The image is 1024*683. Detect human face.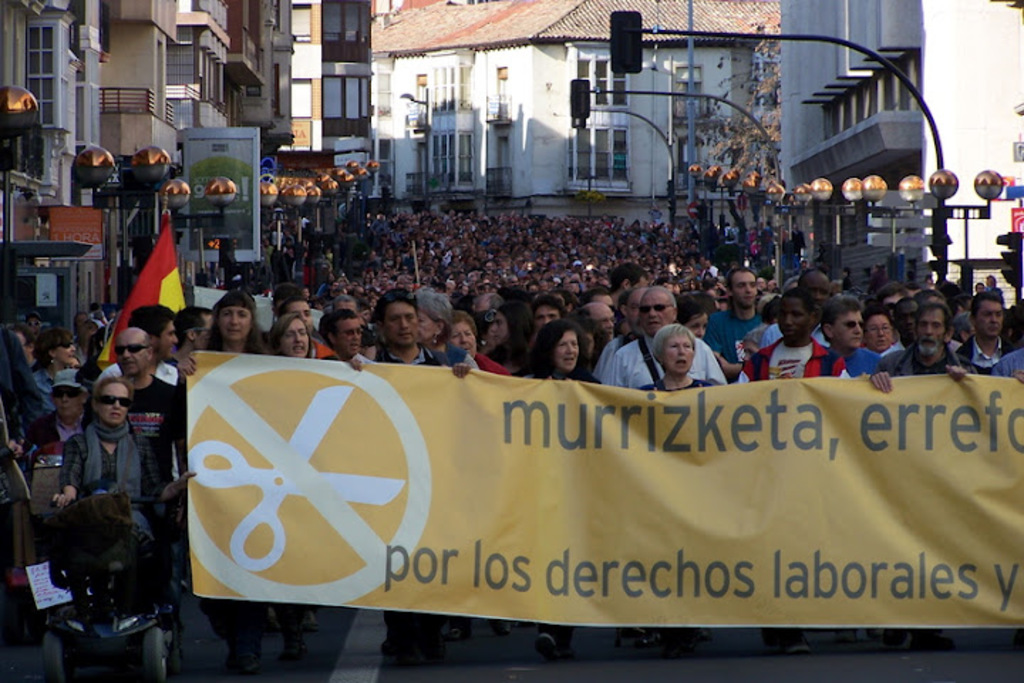
Detection: bbox=(661, 336, 694, 371).
